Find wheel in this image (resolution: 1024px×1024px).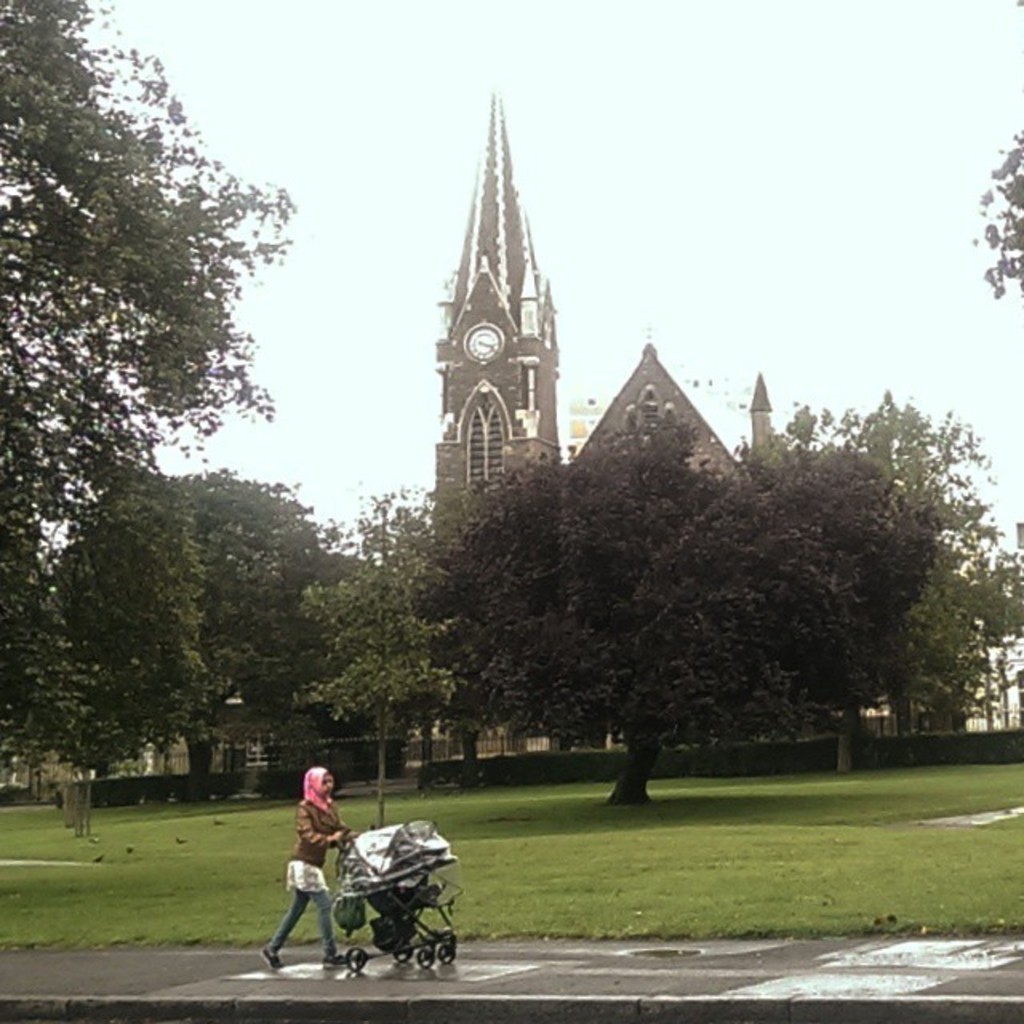
[344,949,371,970].
